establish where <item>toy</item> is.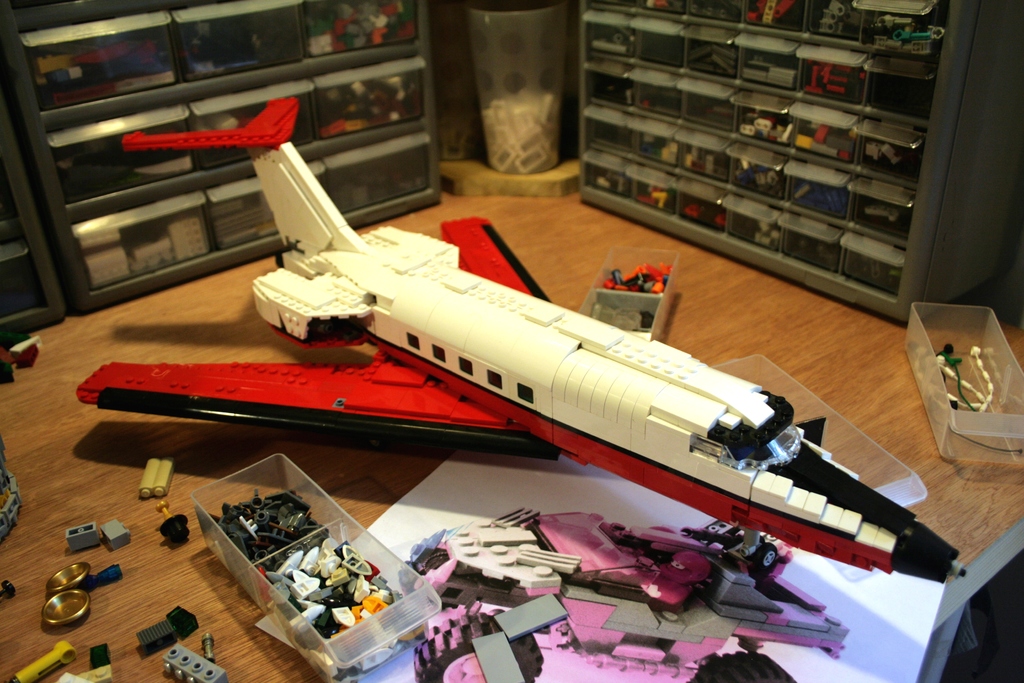
Established at BBox(140, 457, 175, 498).
